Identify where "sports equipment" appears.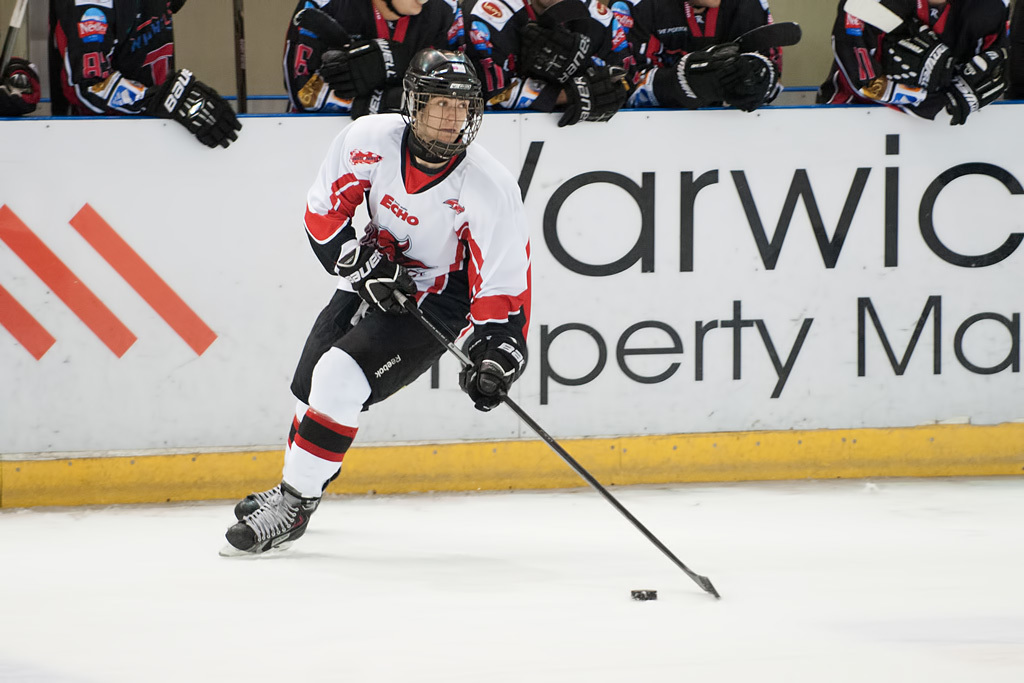
Appears at [526,5,623,95].
